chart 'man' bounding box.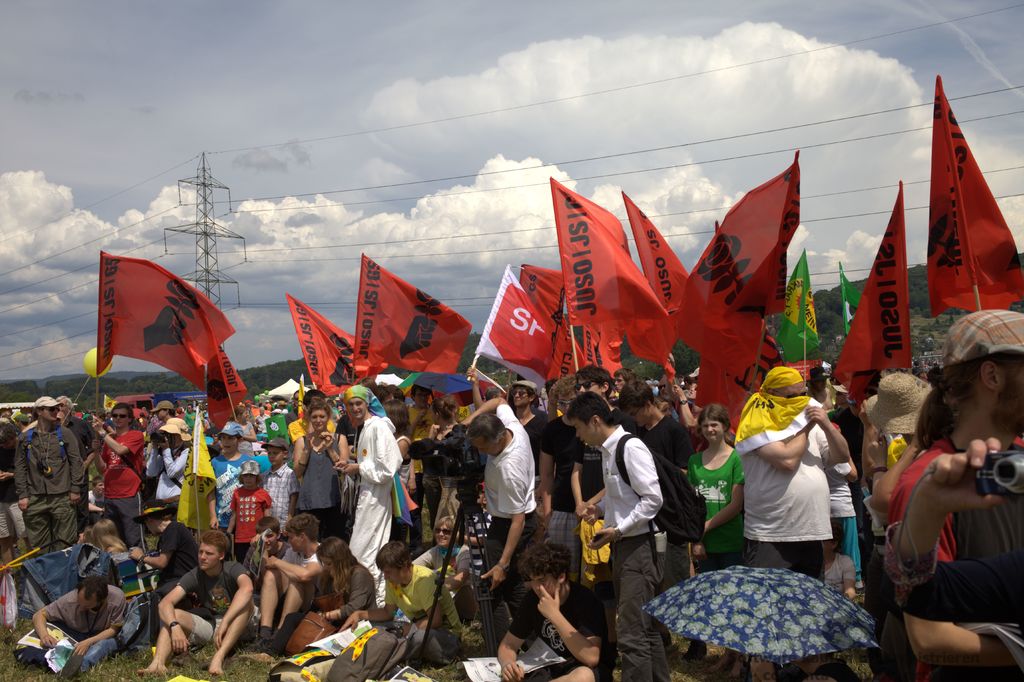
Charted: bbox(241, 517, 289, 636).
